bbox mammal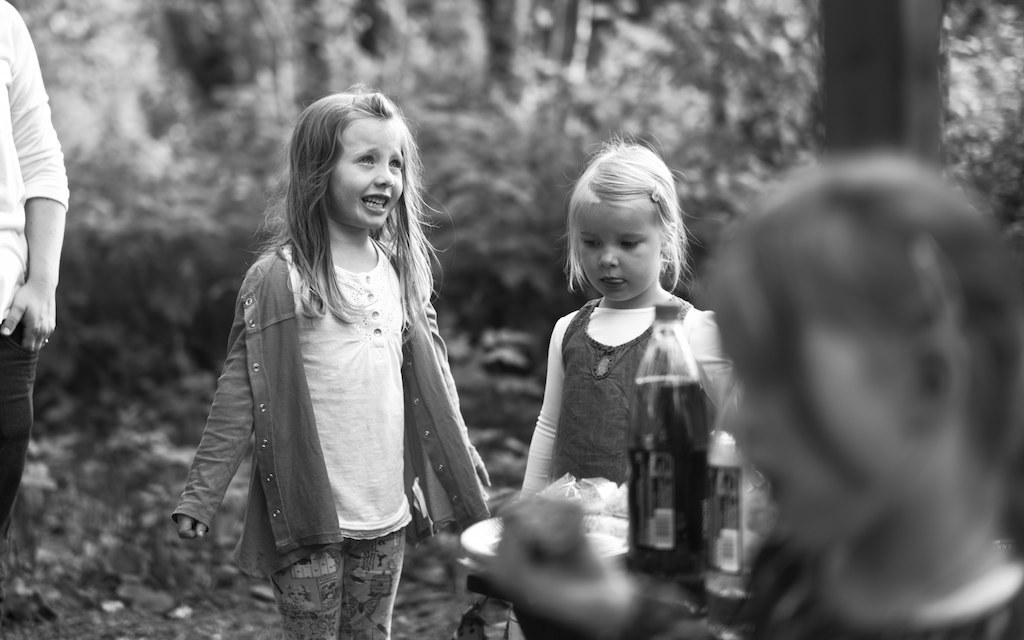
485,154,1023,639
